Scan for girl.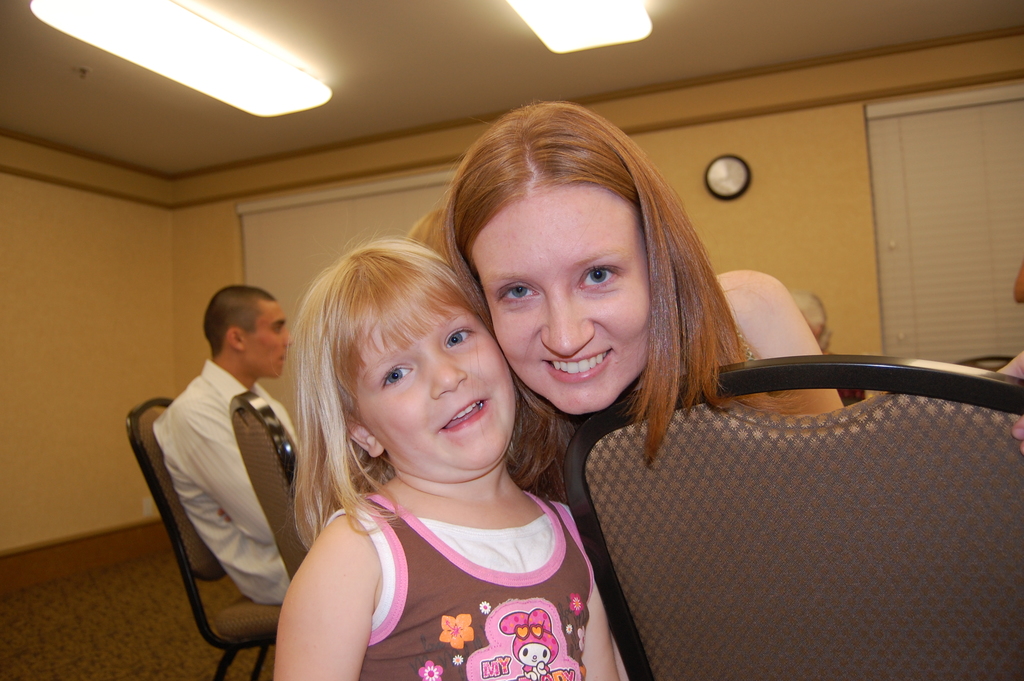
Scan result: left=442, top=100, right=844, bottom=509.
